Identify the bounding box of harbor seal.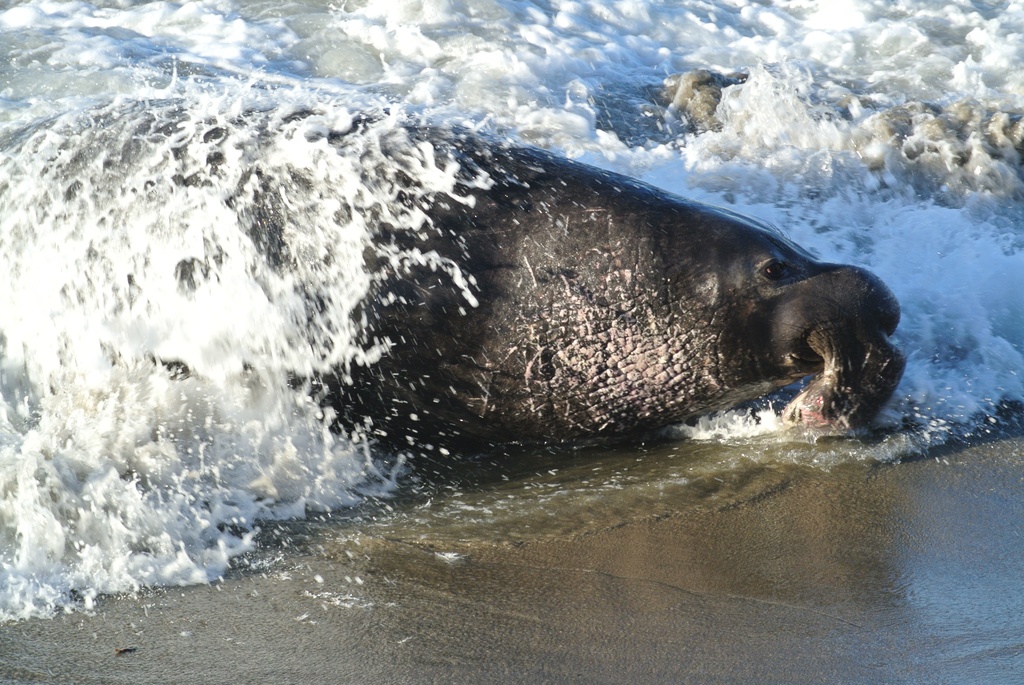
[0,20,908,549].
